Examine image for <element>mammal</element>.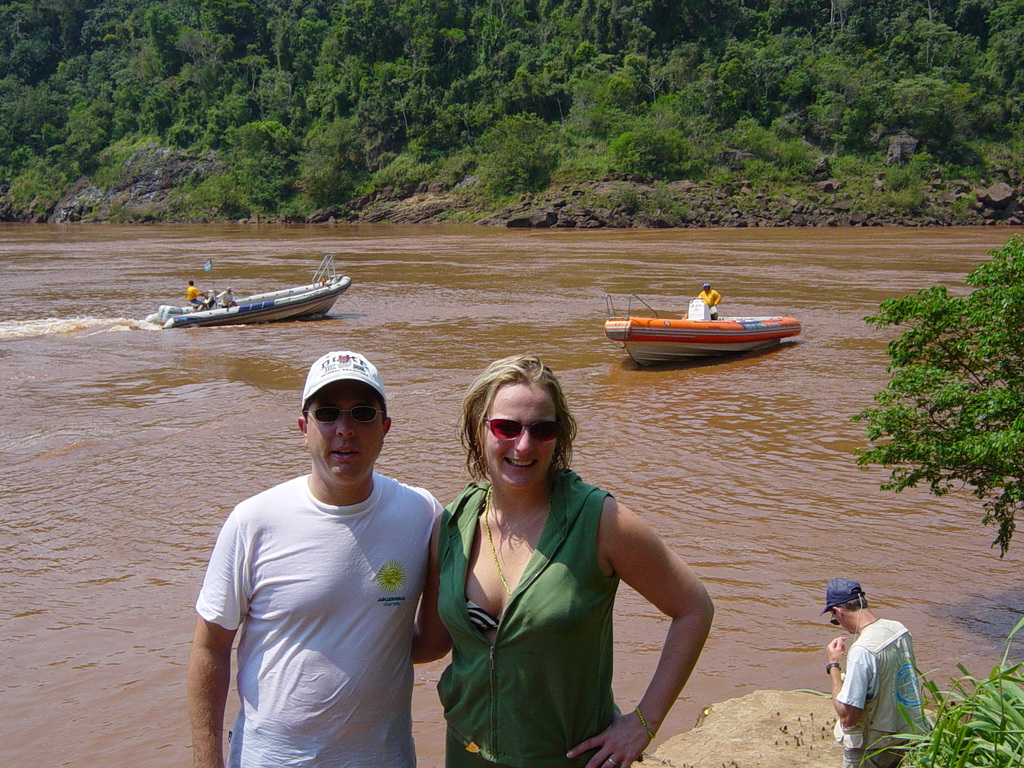
Examination result: 185, 281, 209, 309.
